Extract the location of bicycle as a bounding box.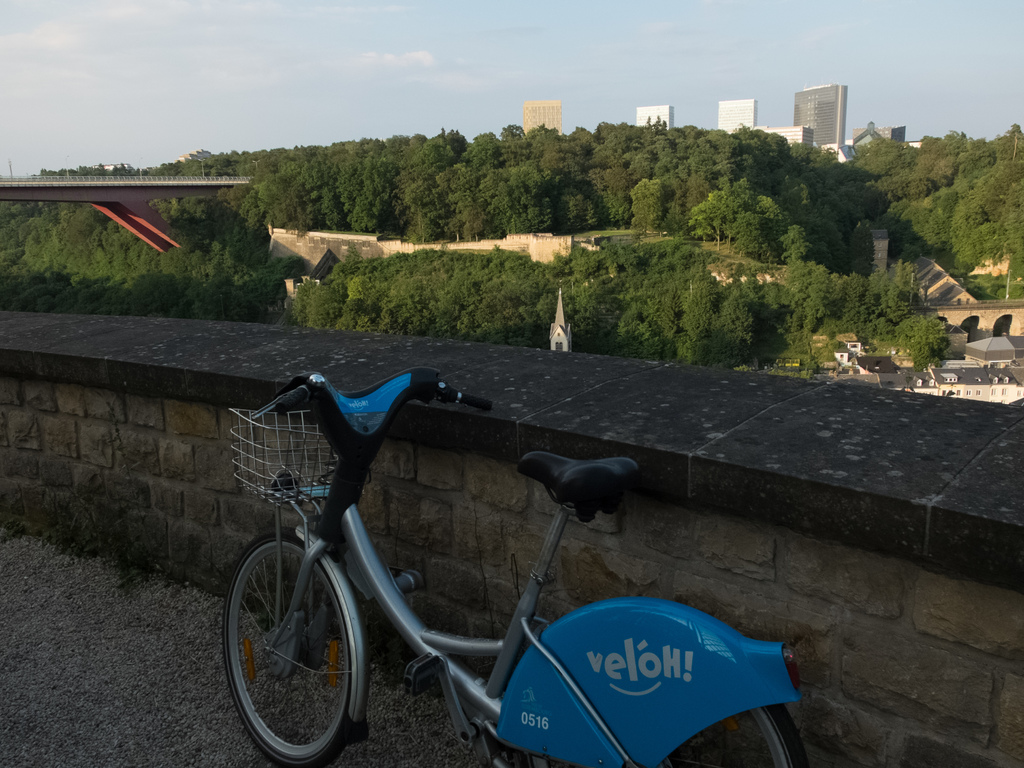
180:372:728:753.
